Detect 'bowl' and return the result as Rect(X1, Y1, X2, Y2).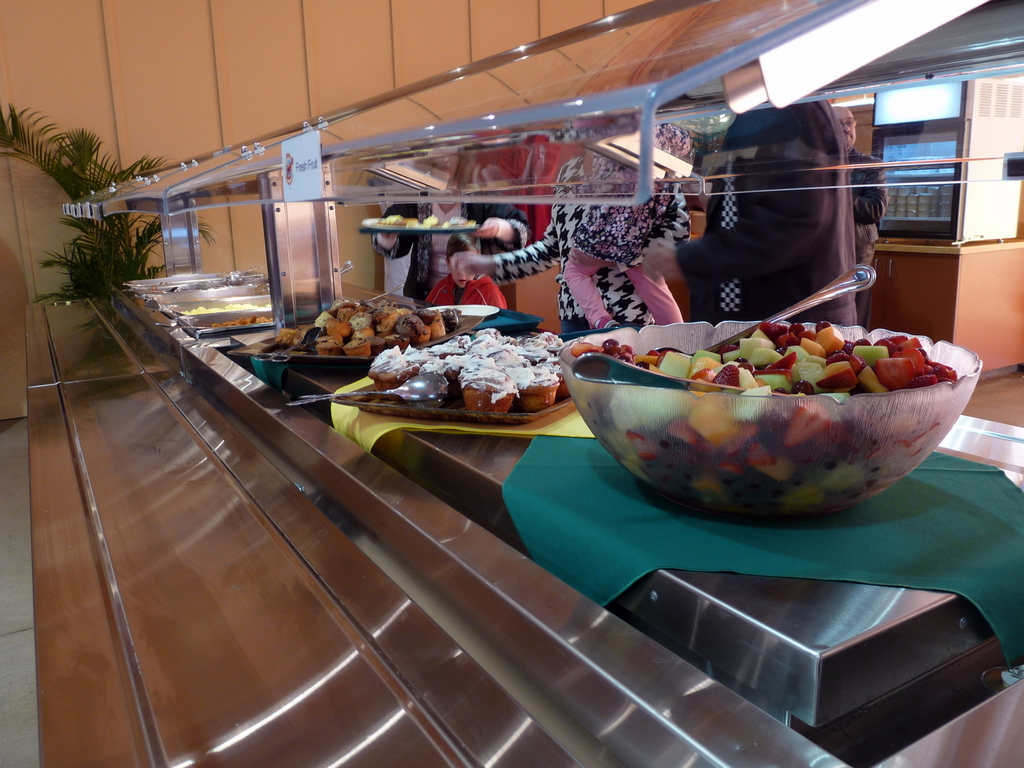
Rect(556, 317, 986, 520).
